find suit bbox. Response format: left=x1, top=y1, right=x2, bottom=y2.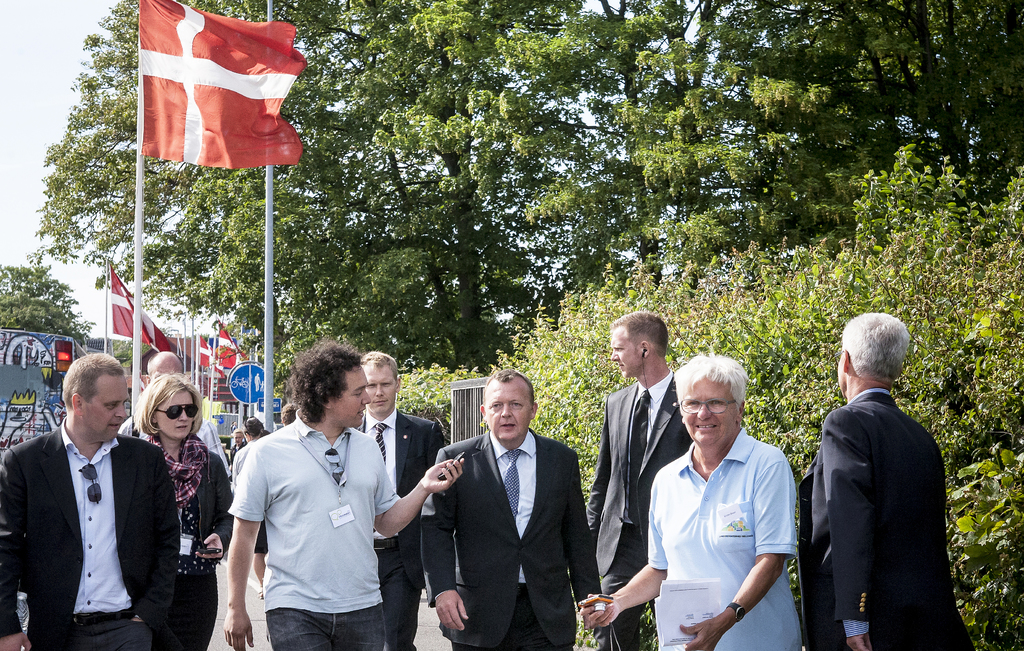
left=417, top=382, right=600, bottom=642.
